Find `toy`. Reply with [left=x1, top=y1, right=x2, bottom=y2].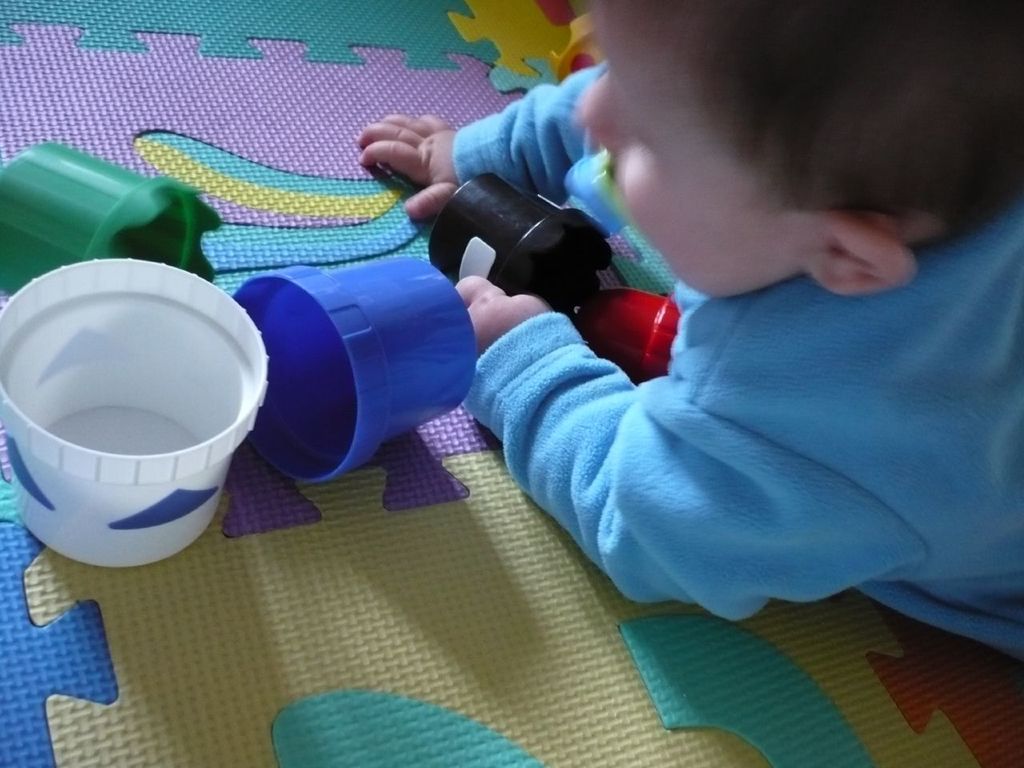
[left=0, top=258, right=268, bottom=572].
